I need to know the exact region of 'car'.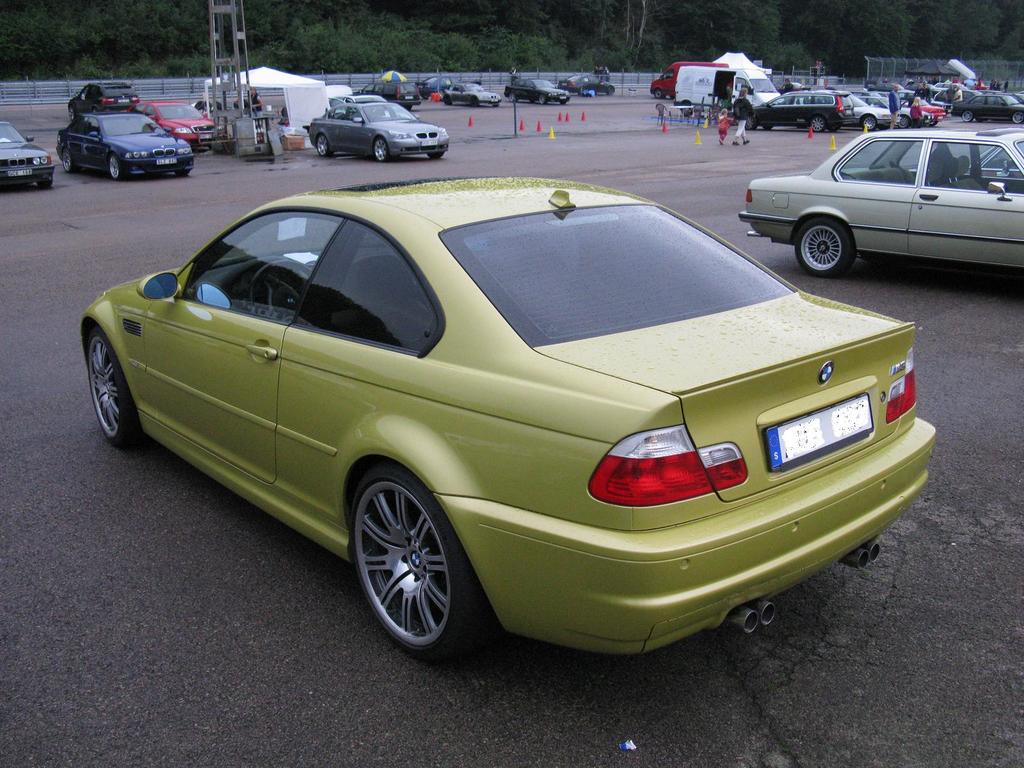
Region: (left=82, top=178, right=942, bottom=659).
